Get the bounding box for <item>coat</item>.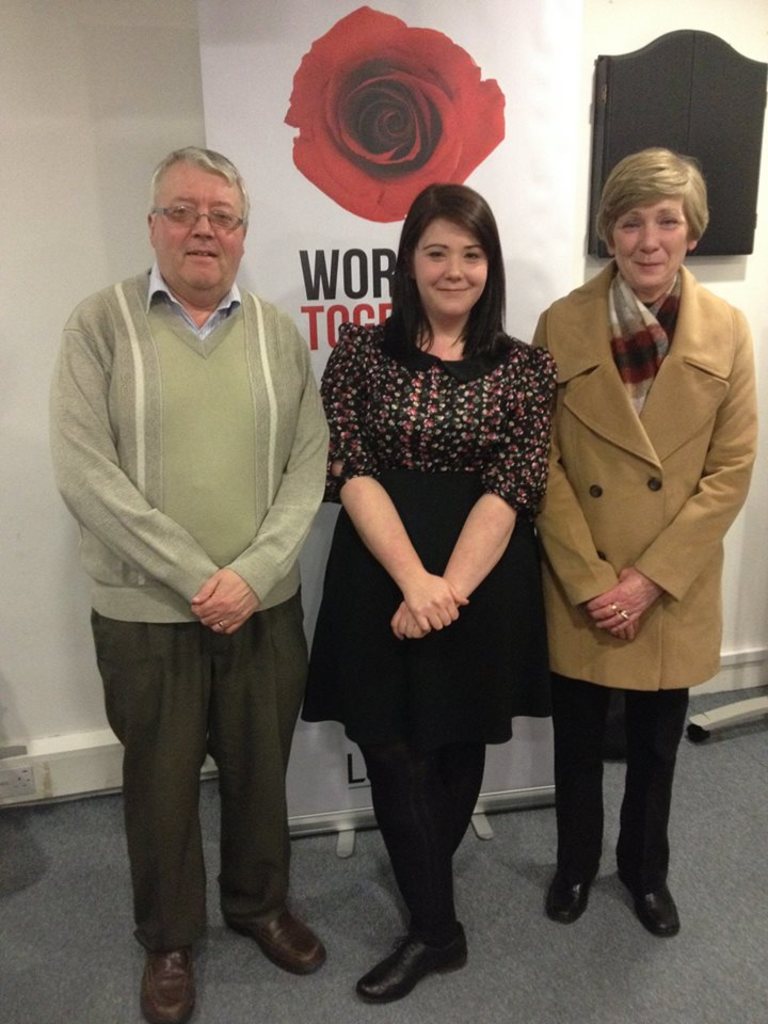
<region>543, 201, 749, 754</region>.
